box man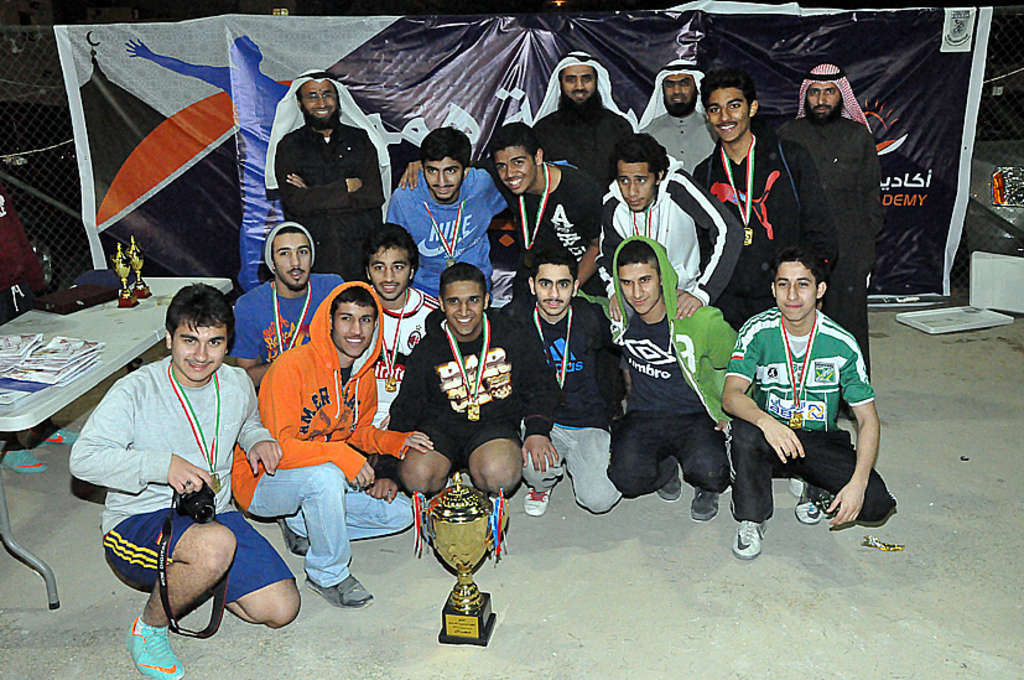
Rect(381, 256, 571, 514)
